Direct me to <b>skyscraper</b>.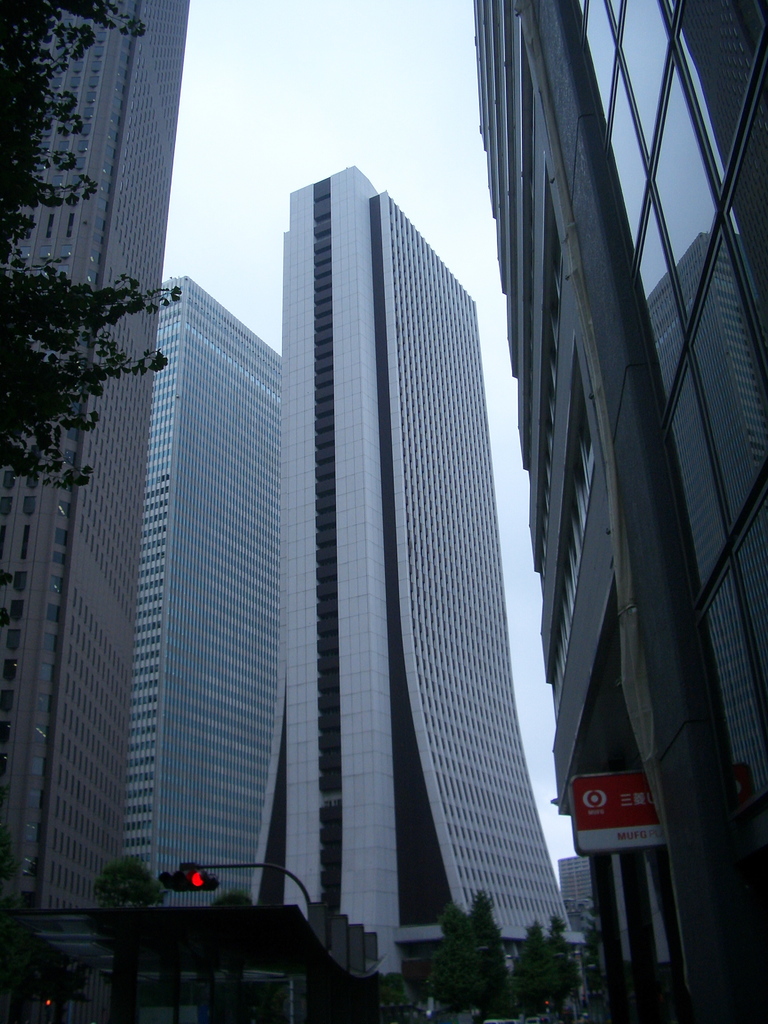
Direction: (470, 0, 767, 1021).
